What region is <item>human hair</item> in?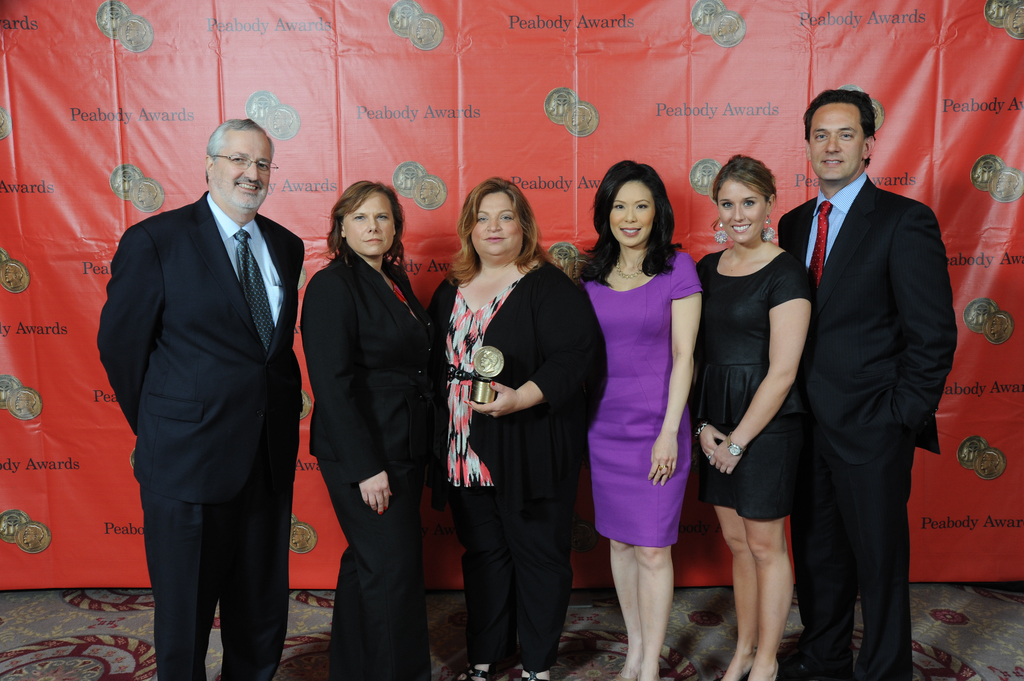
[444,176,545,278].
